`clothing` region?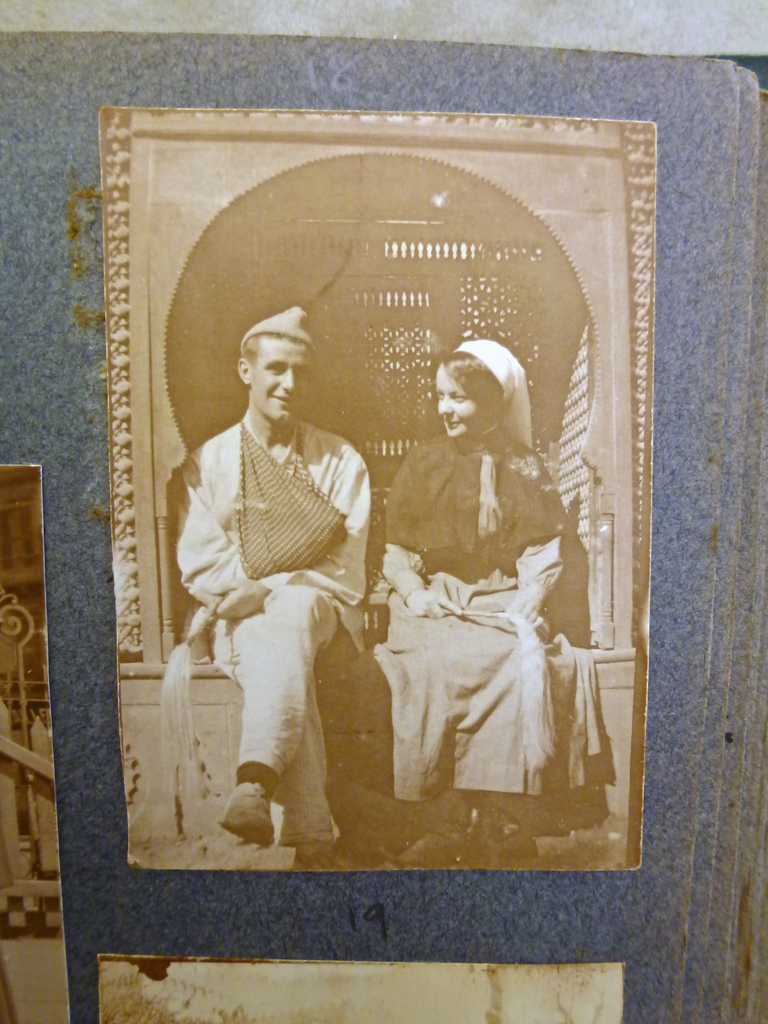
[162,345,390,839]
